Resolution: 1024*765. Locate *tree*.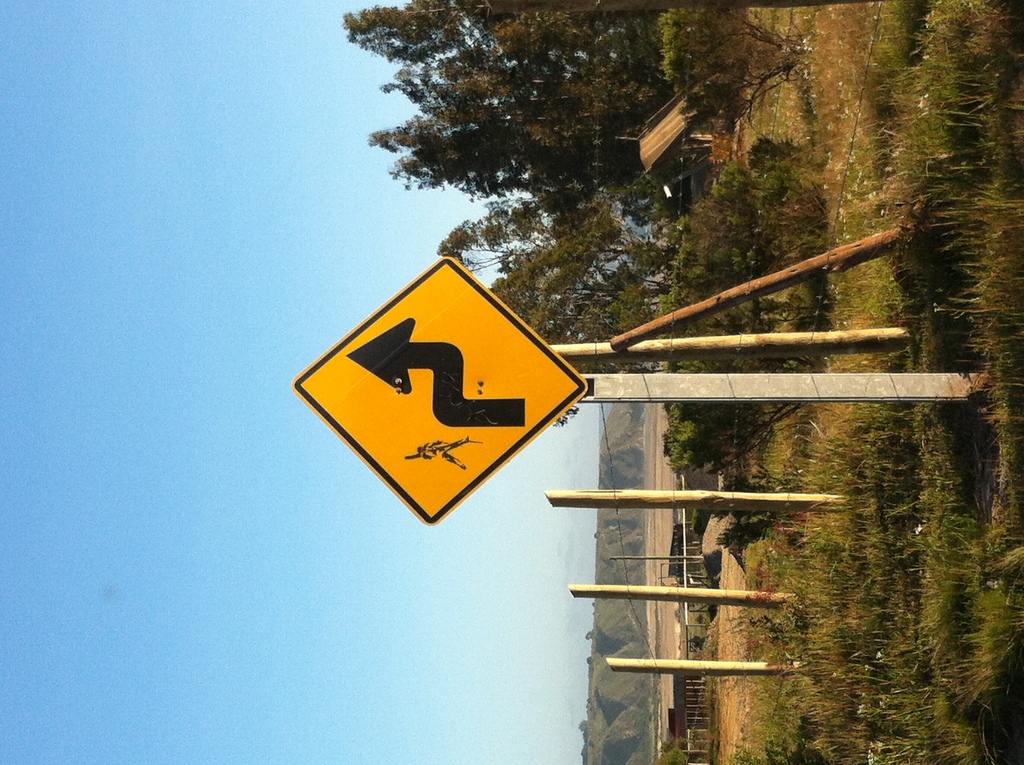
select_region(655, 0, 799, 173).
